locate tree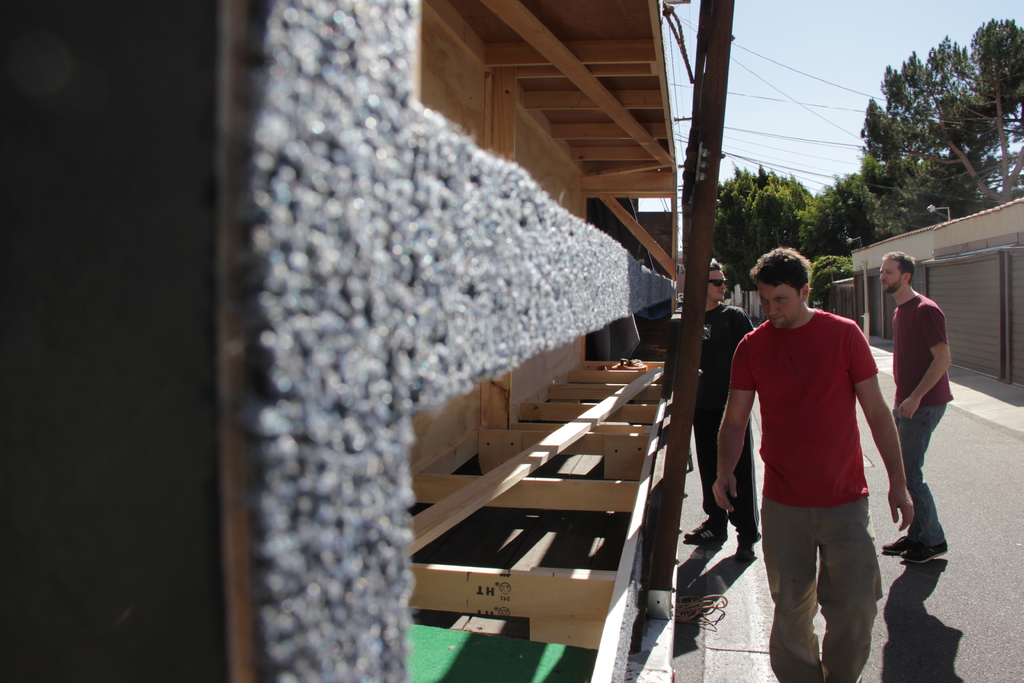
{"x1": 851, "y1": 38, "x2": 1003, "y2": 221}
